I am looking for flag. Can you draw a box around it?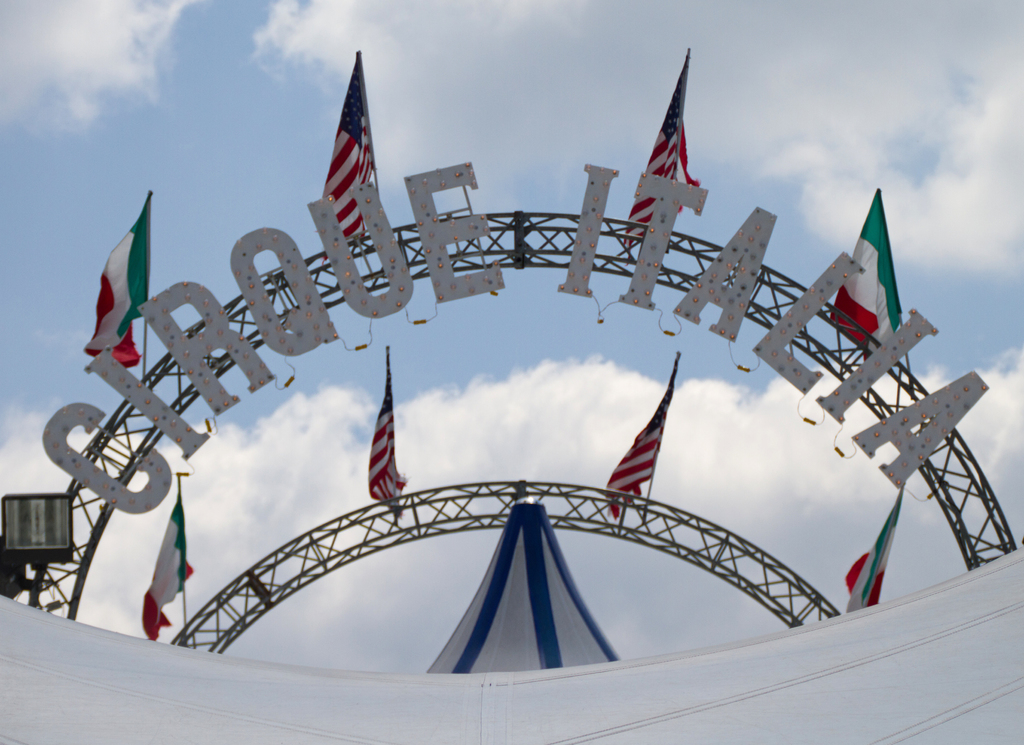
Sure, the bounding box is Rect(366, 345, 407, 505).
